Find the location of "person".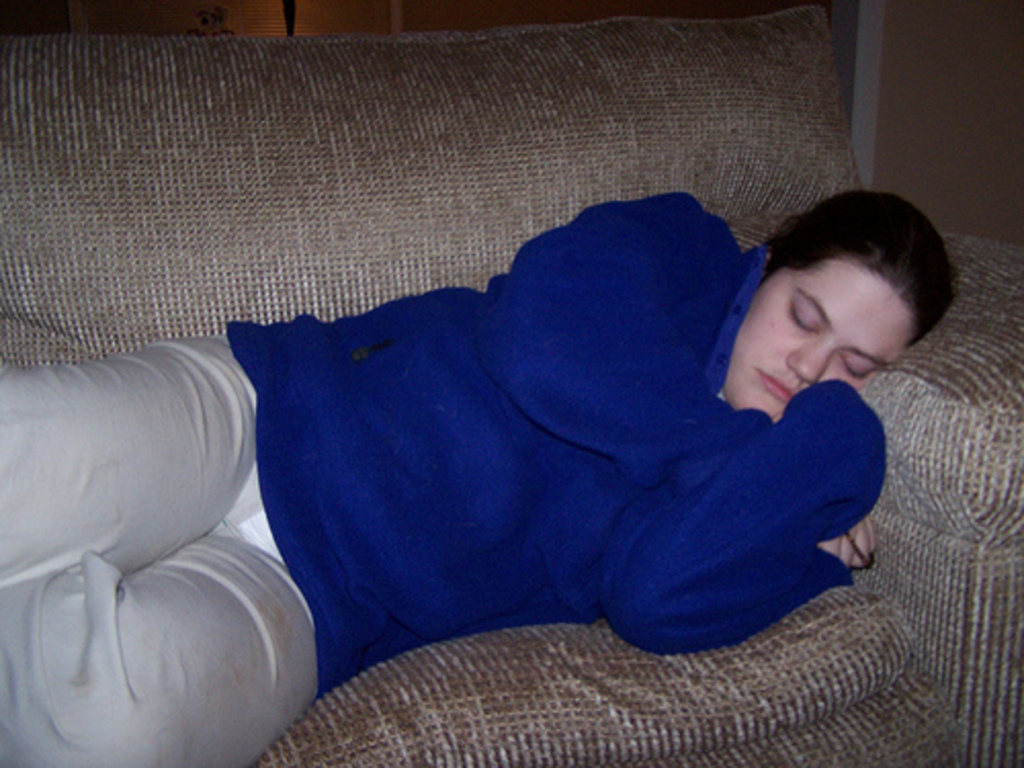
Location: {"x1": 0, "y1": 184, "x2": 963, "y2": 766}.
